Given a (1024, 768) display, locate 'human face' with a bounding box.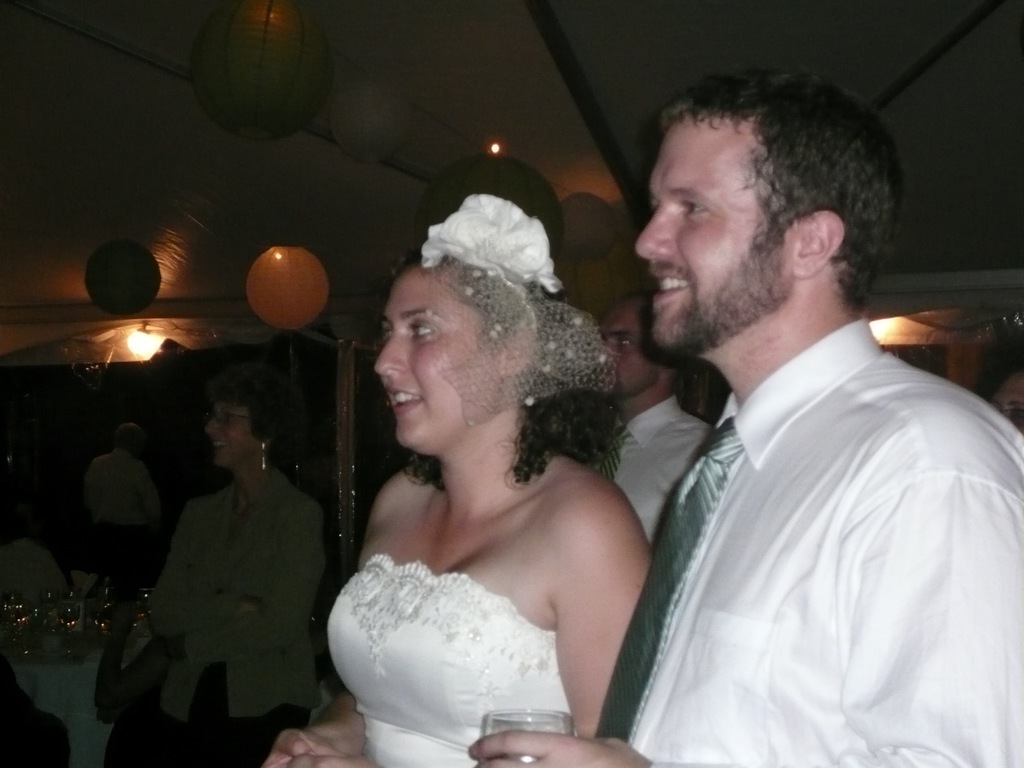
Located: 638/111/787/354.
